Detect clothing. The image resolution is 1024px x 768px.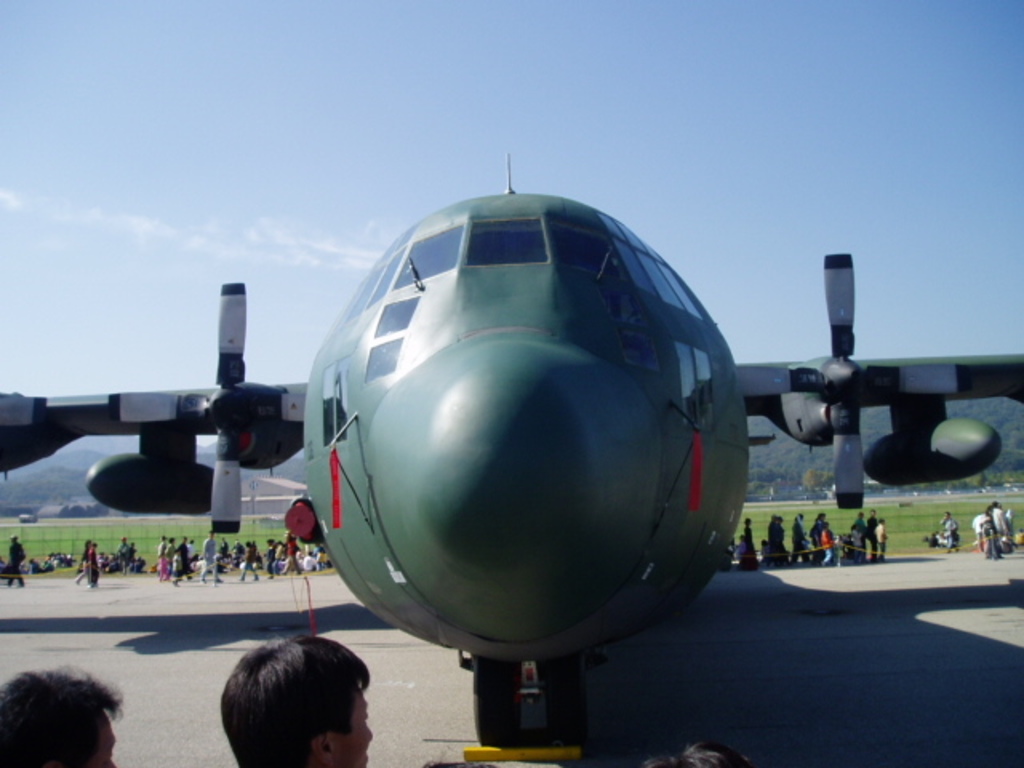
bbox=[155, 539, 168, 573].
